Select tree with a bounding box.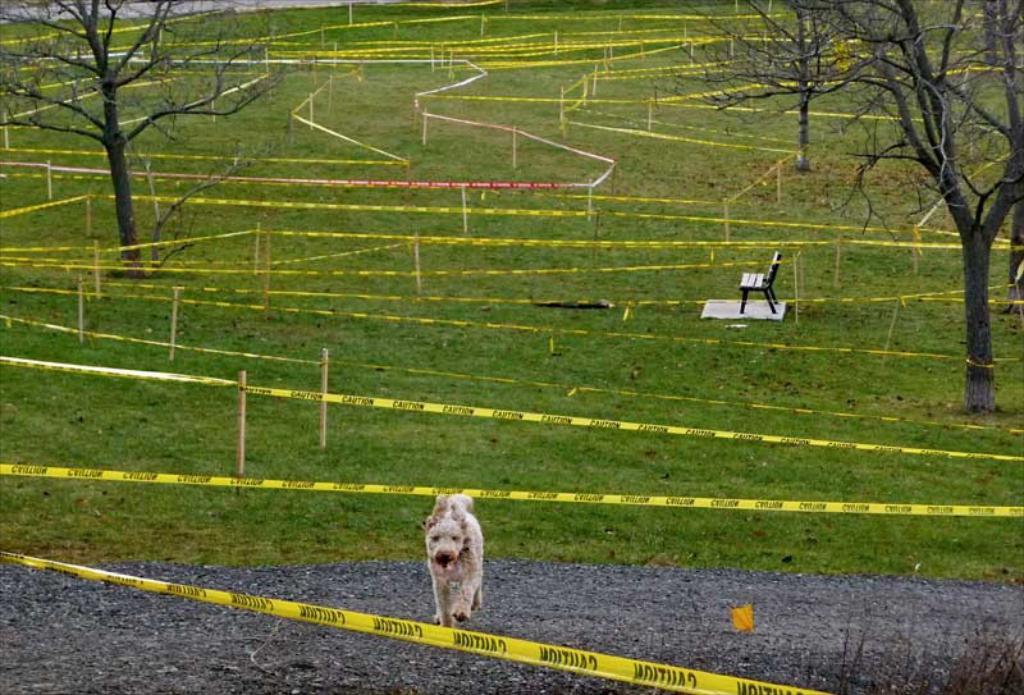
(0,0,319,271).
